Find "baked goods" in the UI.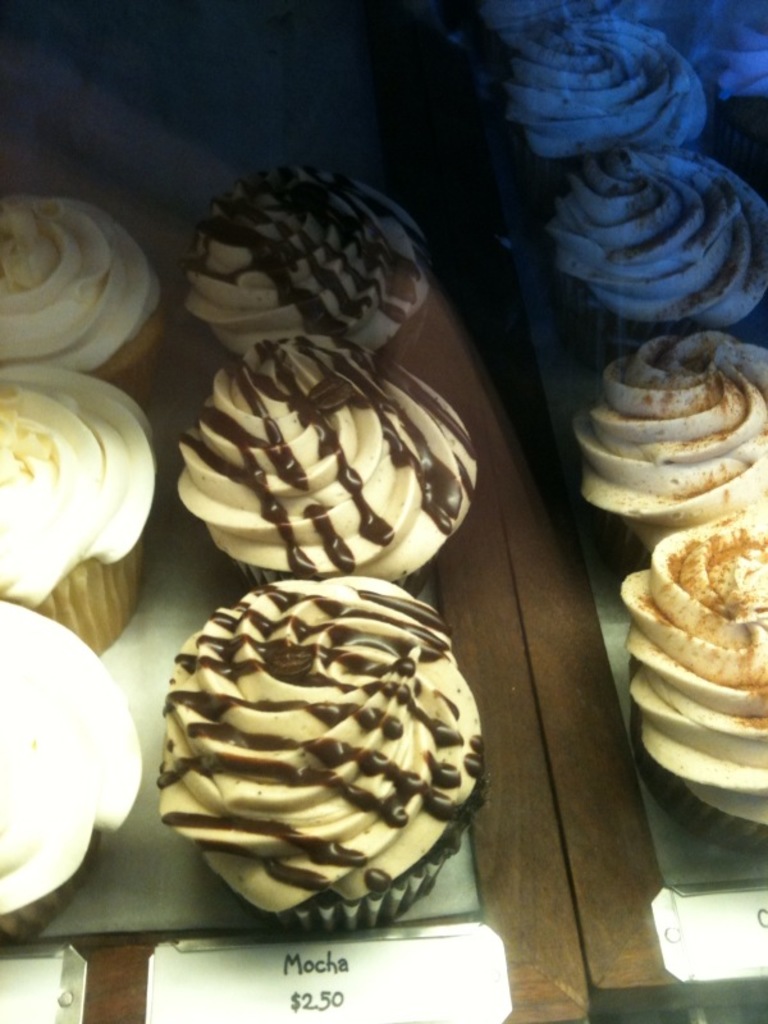
UI element at Rect(174, 326, 480, 598).
